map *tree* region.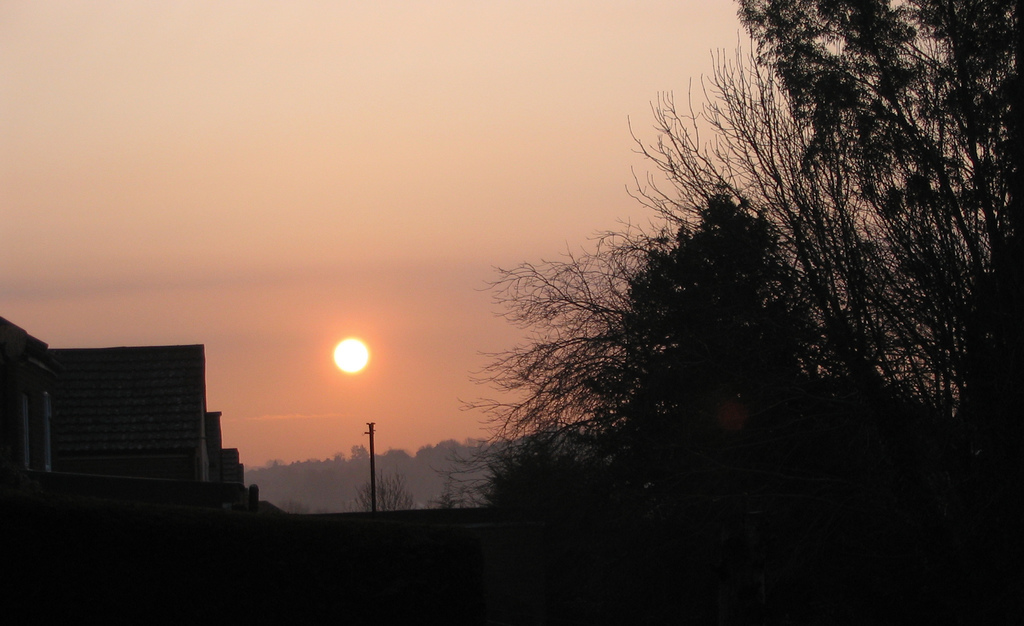
Mapped to select_region(357, 470, 426, 514).
